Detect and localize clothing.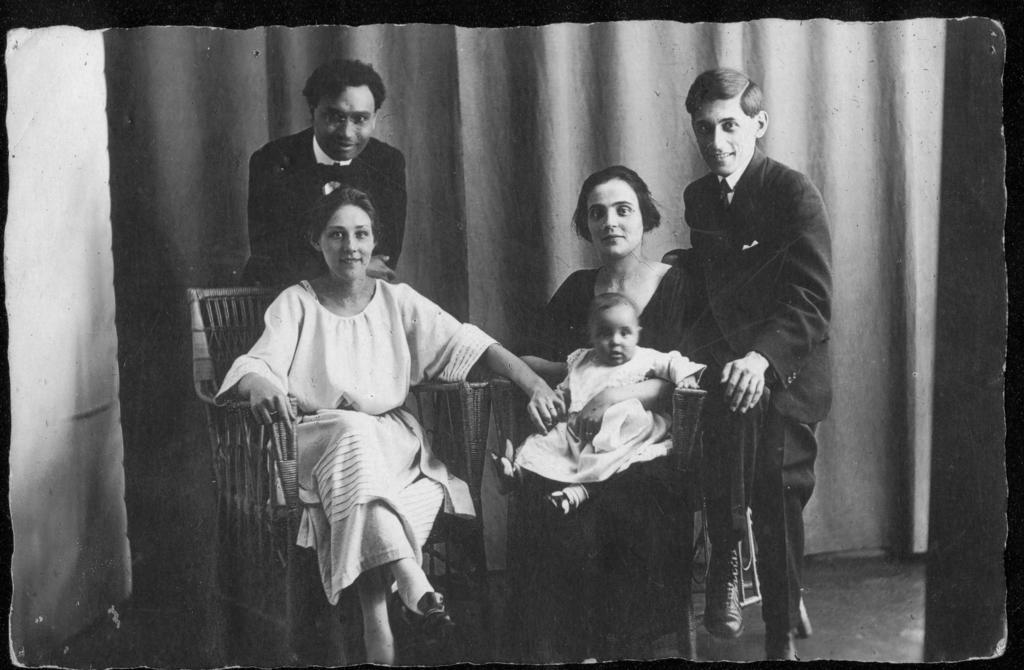
Localized at 211 274 500 604.
